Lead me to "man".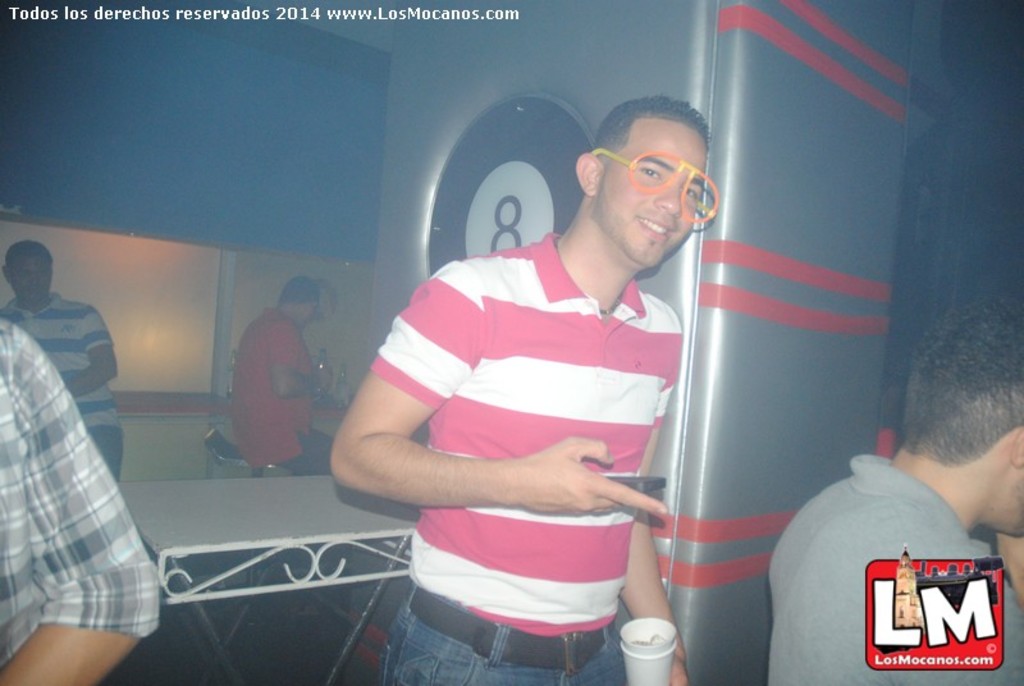
Lead to [left=777, top=338, right=1023, bottom=669].
